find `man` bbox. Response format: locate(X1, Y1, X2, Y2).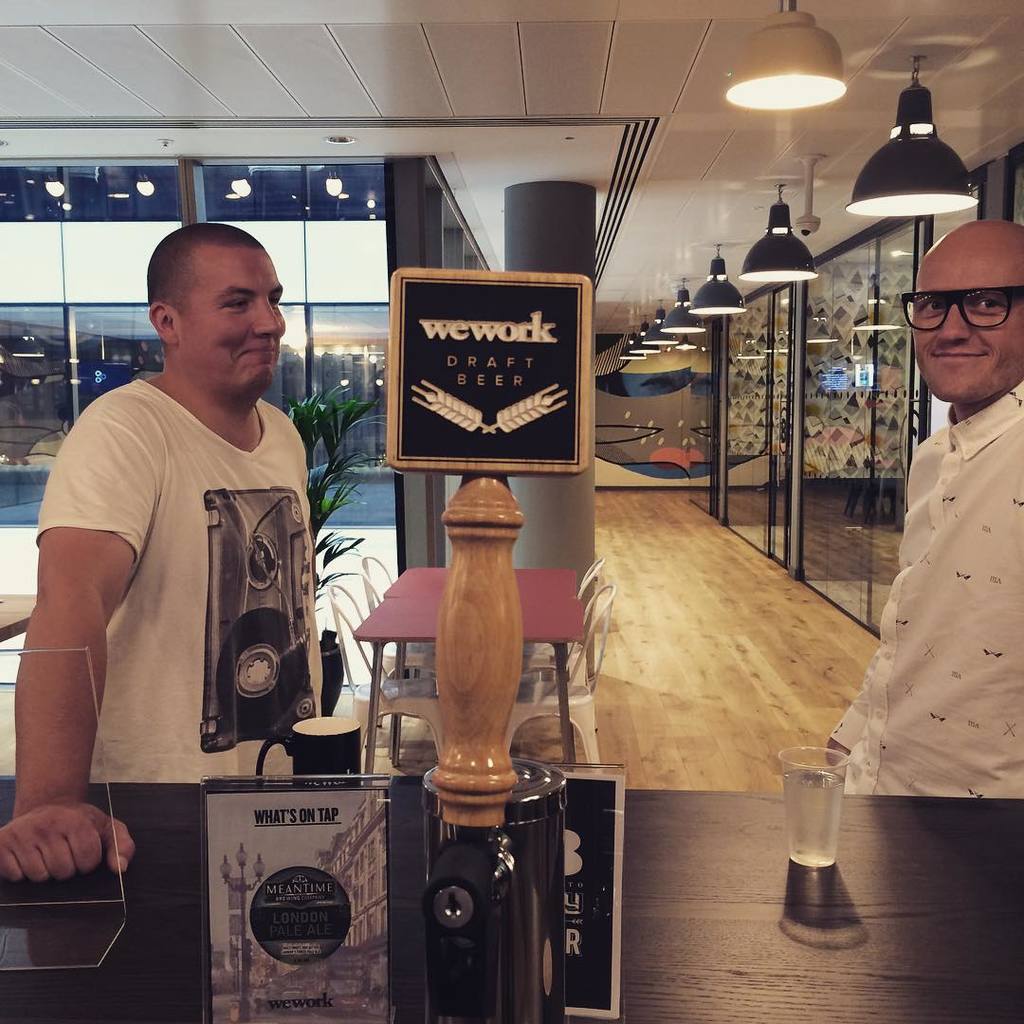
locate(827, 211, 1023, 798).
